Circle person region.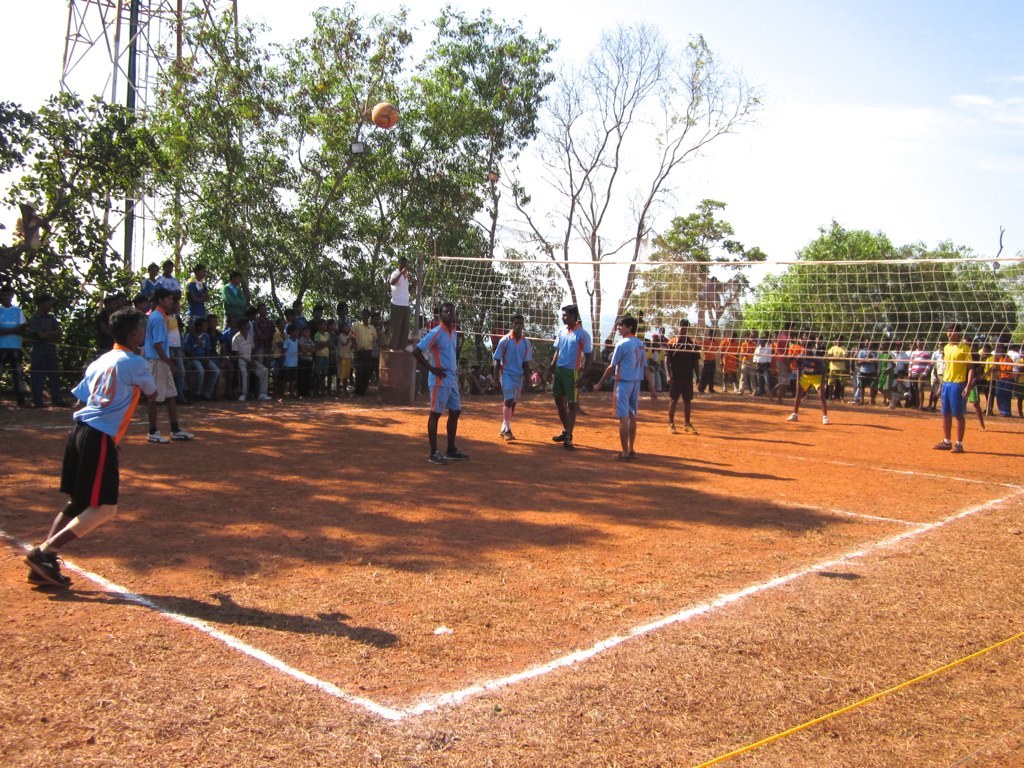
Region: bbox=[904, 341, 914, 359].
